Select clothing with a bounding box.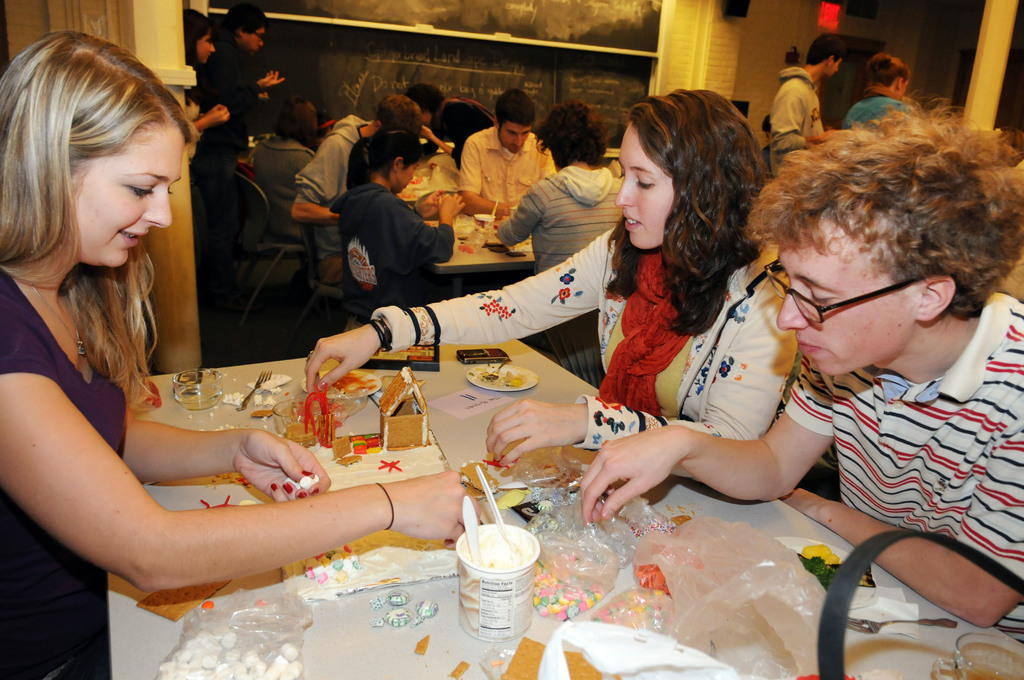
Rect(0, 261, 148, 679).
